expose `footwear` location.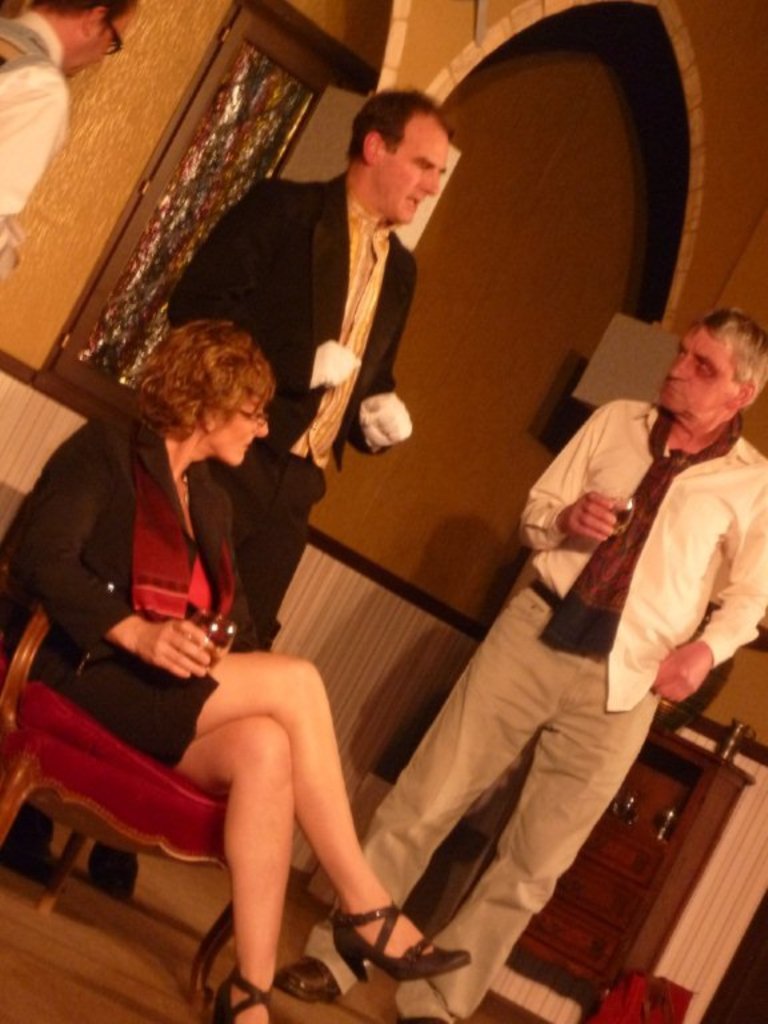
Exposed at 272:948:335:1005.
